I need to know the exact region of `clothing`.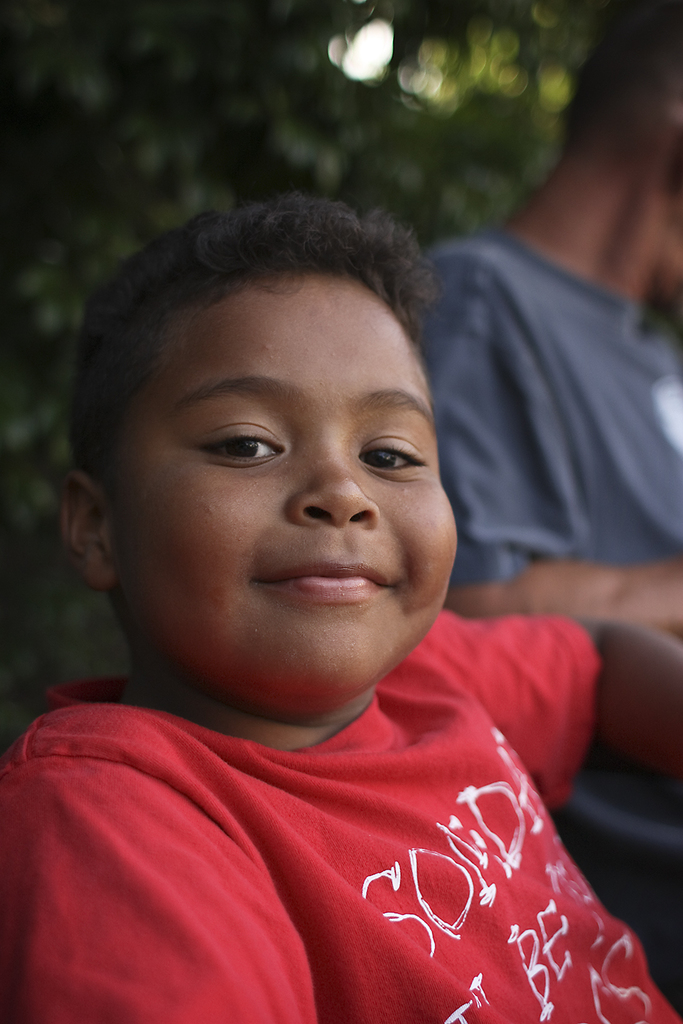
Region: (x1=407, y1=225, x2=682, y2=577).
